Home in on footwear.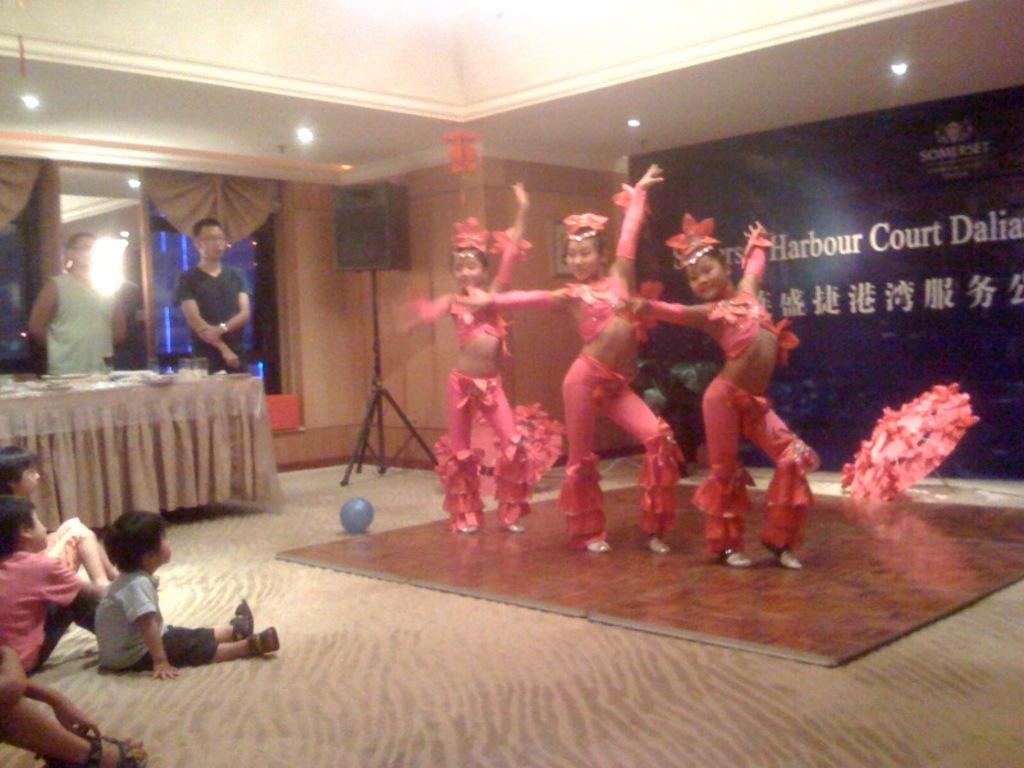
Homed in at (left=229, top=602, right=256, bottom=636).
